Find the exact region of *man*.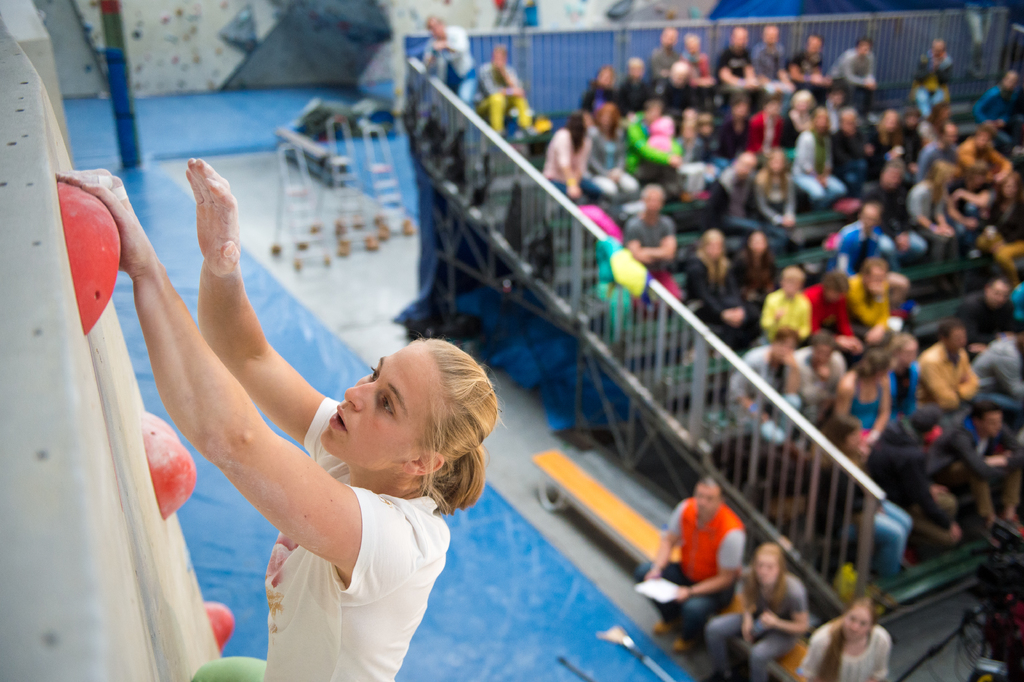
Exact region: bbox=(788, 329, 849, 421).
